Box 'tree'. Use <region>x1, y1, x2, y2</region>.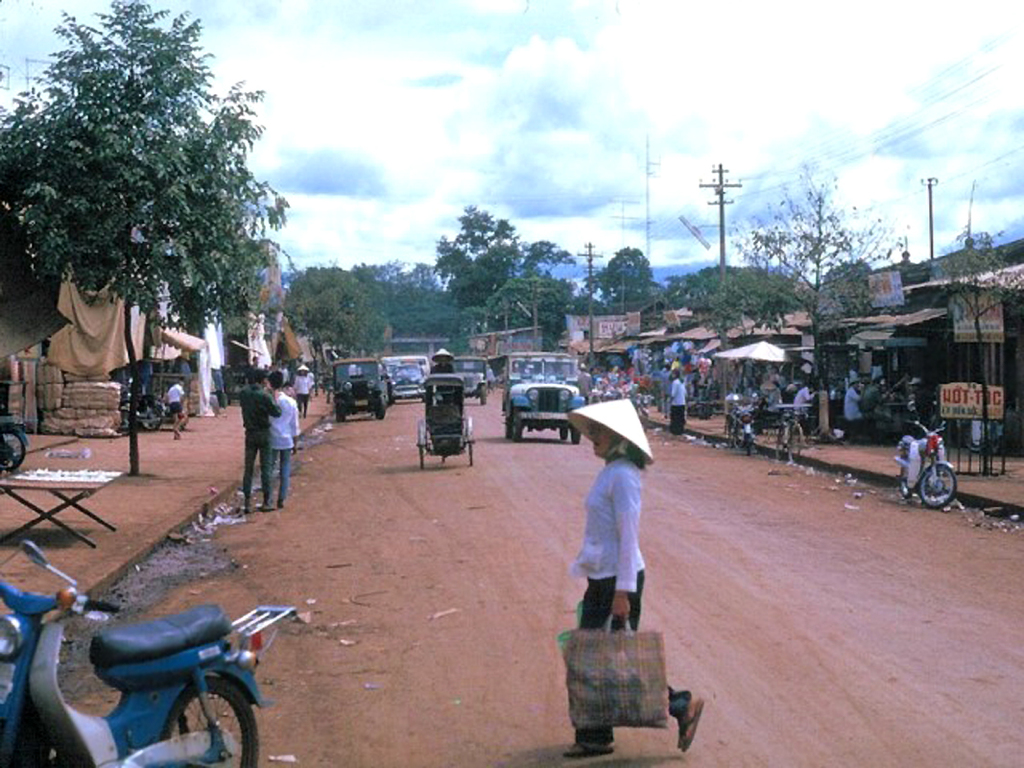
<region>733, 161, 908, 446</region>.
